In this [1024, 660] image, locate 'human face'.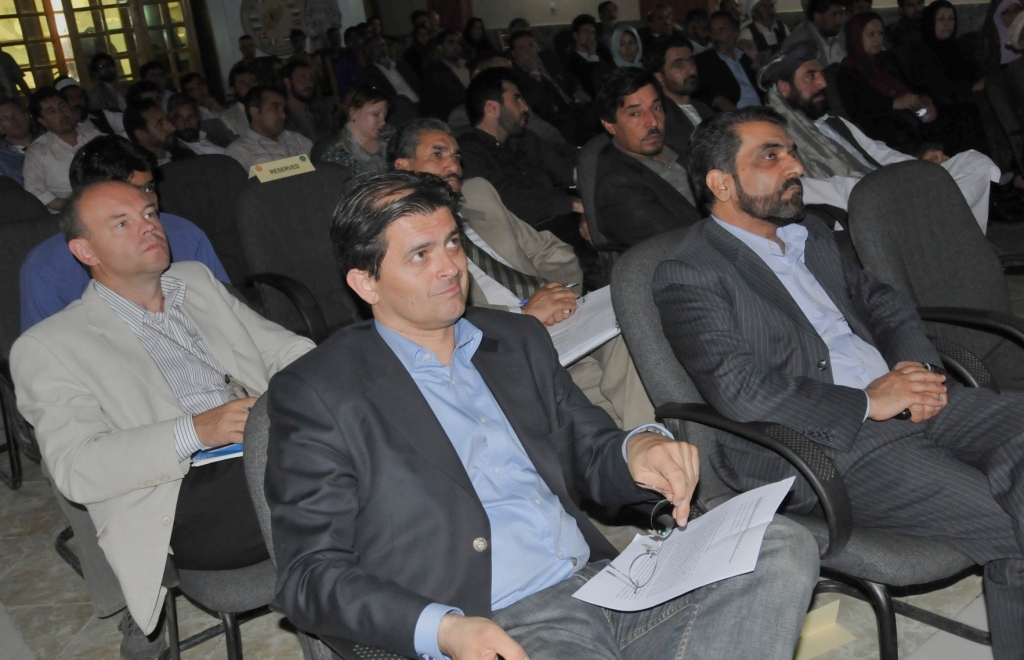
Bounding box: [501, 86, 526, 138].
